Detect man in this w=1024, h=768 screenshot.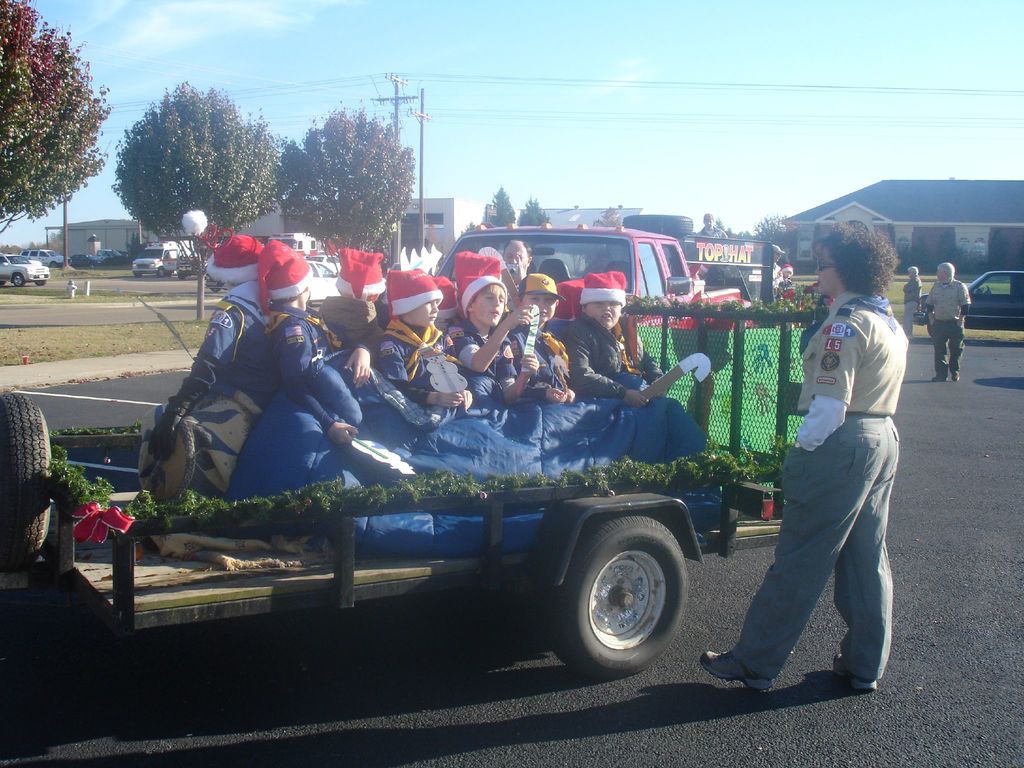
Detection: <box>503,236,528,281</box>.
